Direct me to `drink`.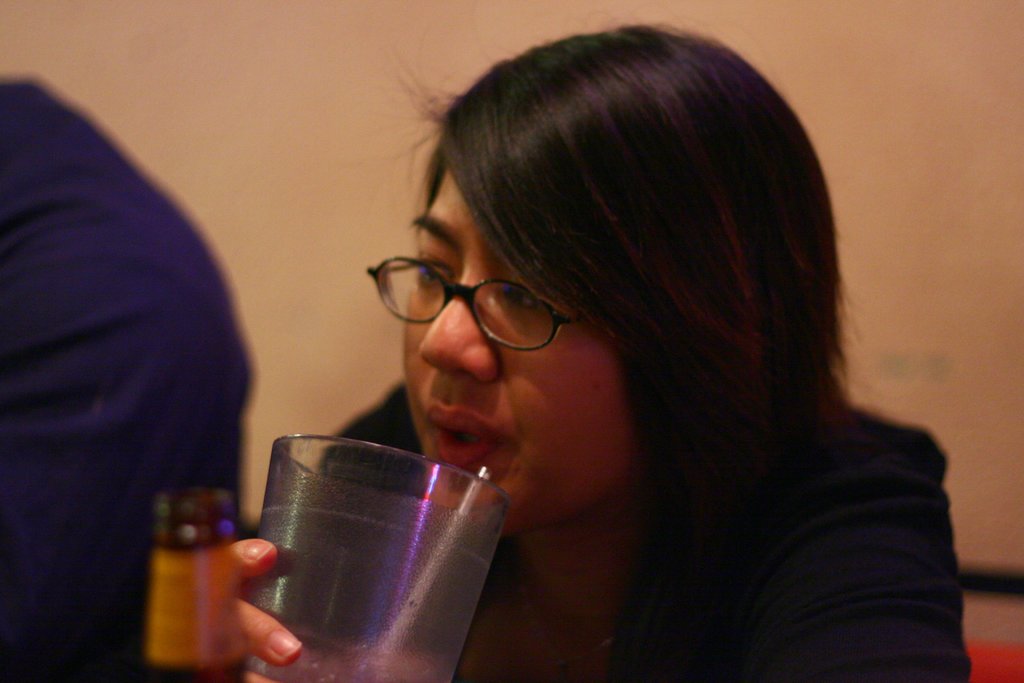
Direction: {"left": 242, "top": 667, "right": 284, "bottom": 682}.
